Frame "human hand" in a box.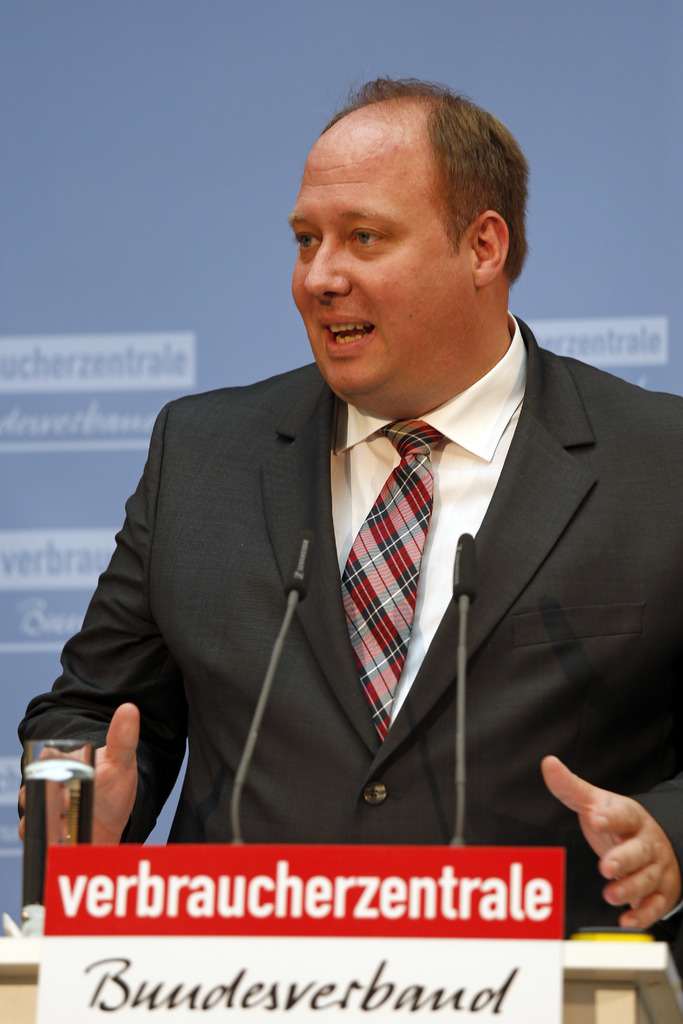
552, 760, 675, 916.
